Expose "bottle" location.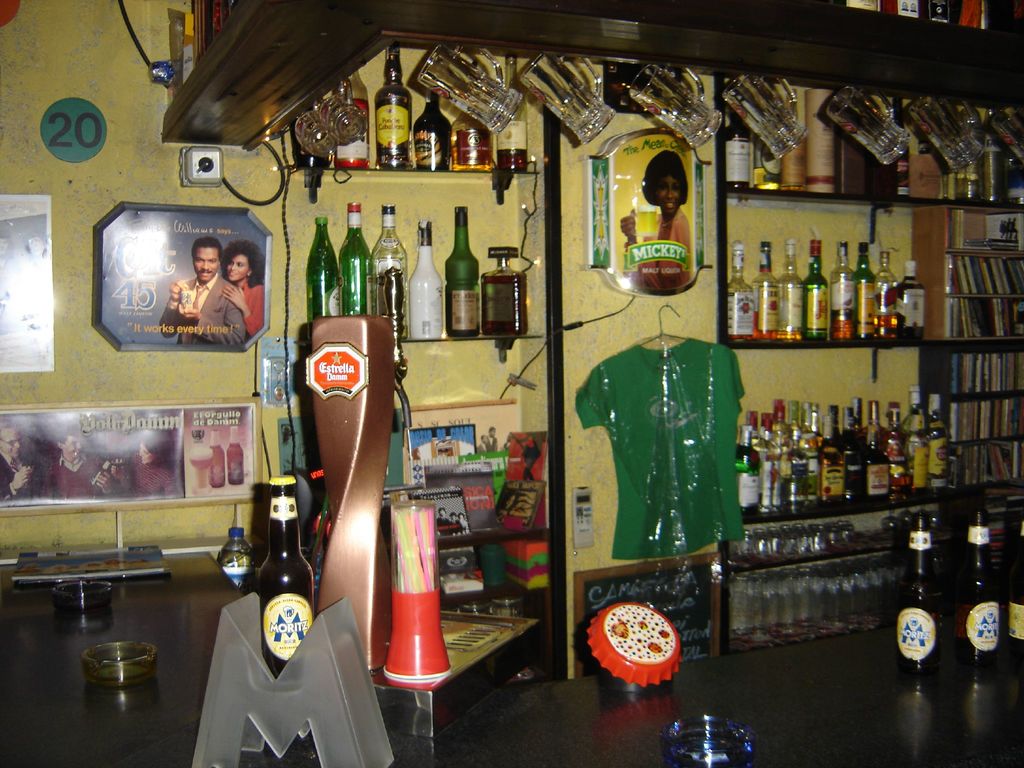
Exposed at [left=442, top=205, right=482, bottom=337].
